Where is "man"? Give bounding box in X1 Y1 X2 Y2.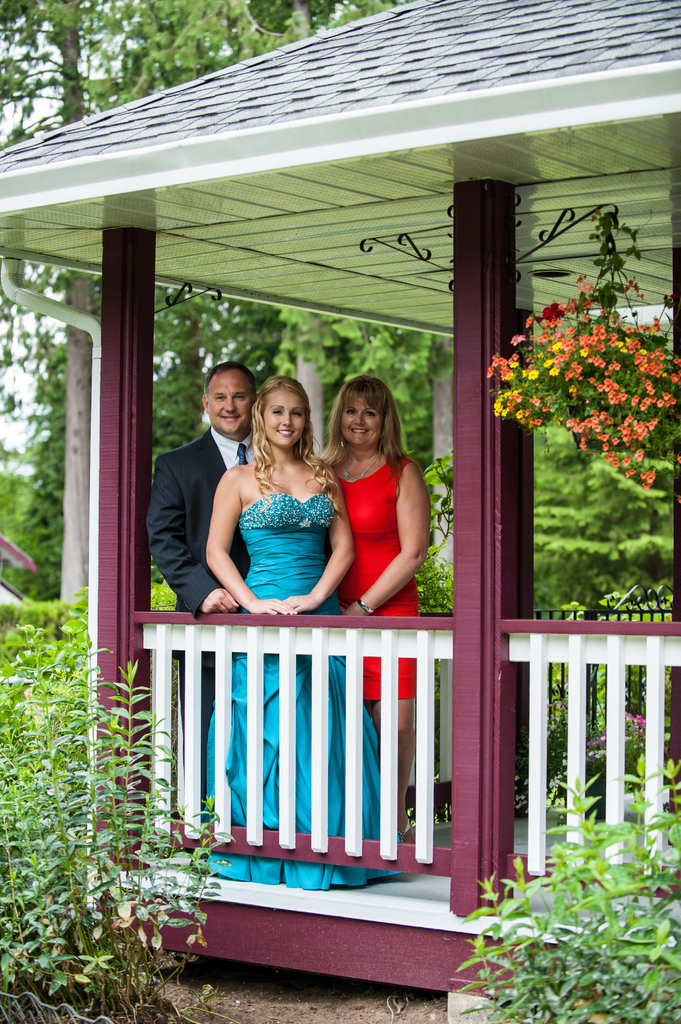
142 360 271 788.
